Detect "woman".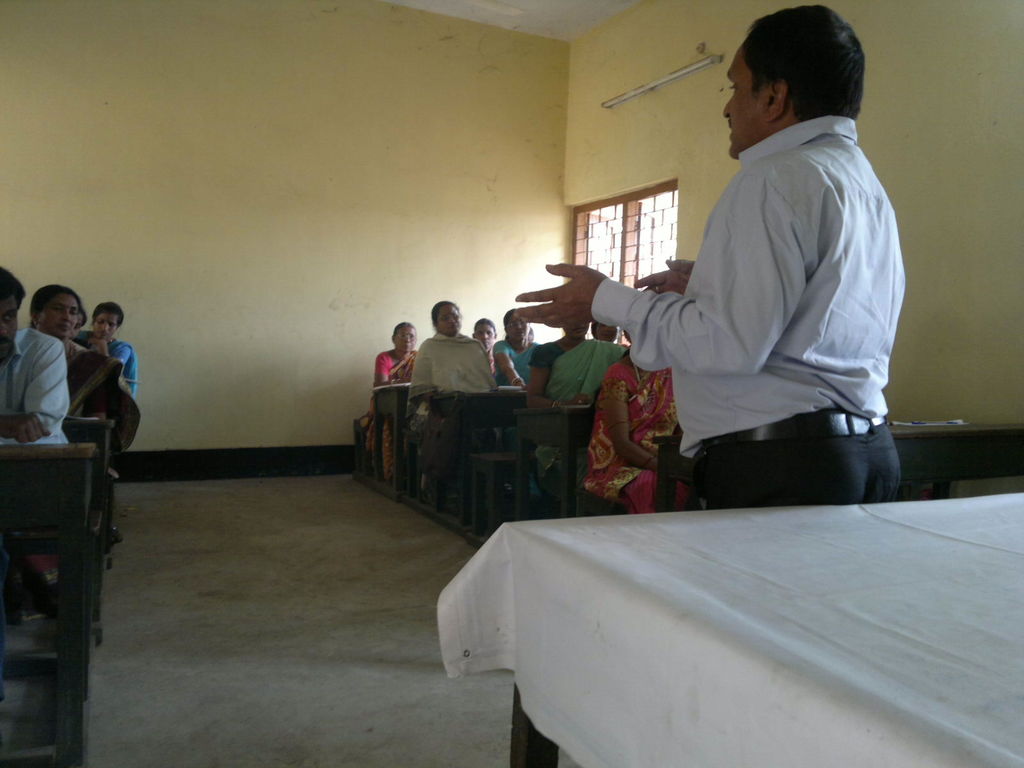
Detected at left=590, top=318, right=618, bottom=341.
